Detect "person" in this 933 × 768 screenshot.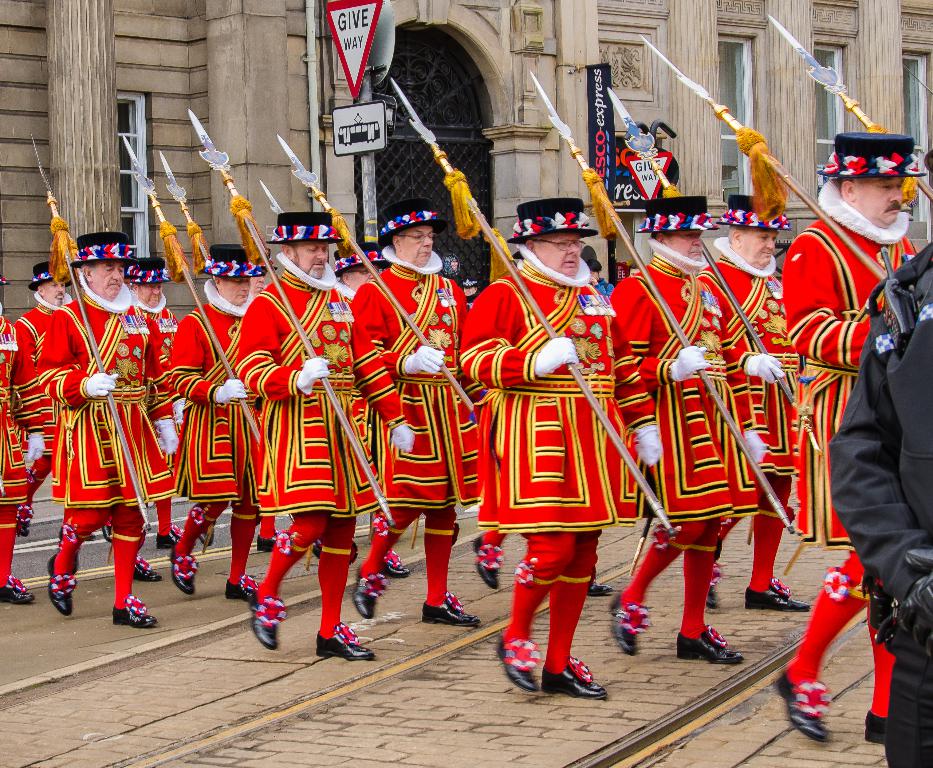
Detection: BBox(0, 268, 36, 608).
